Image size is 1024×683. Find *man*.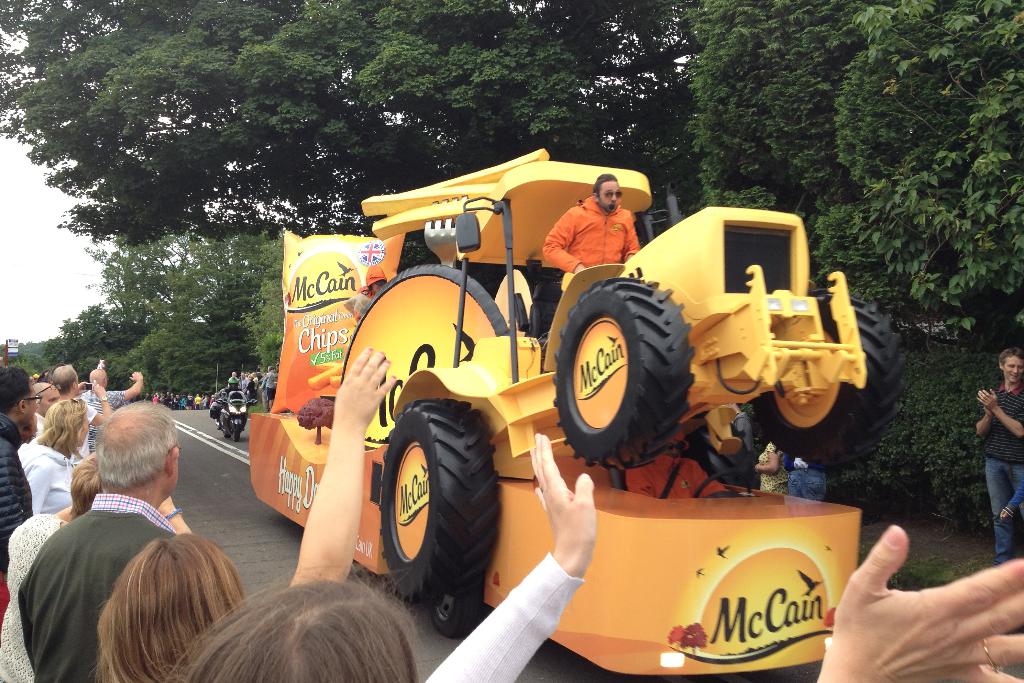
x1=227 y1=377 x2=240 y2=394.
